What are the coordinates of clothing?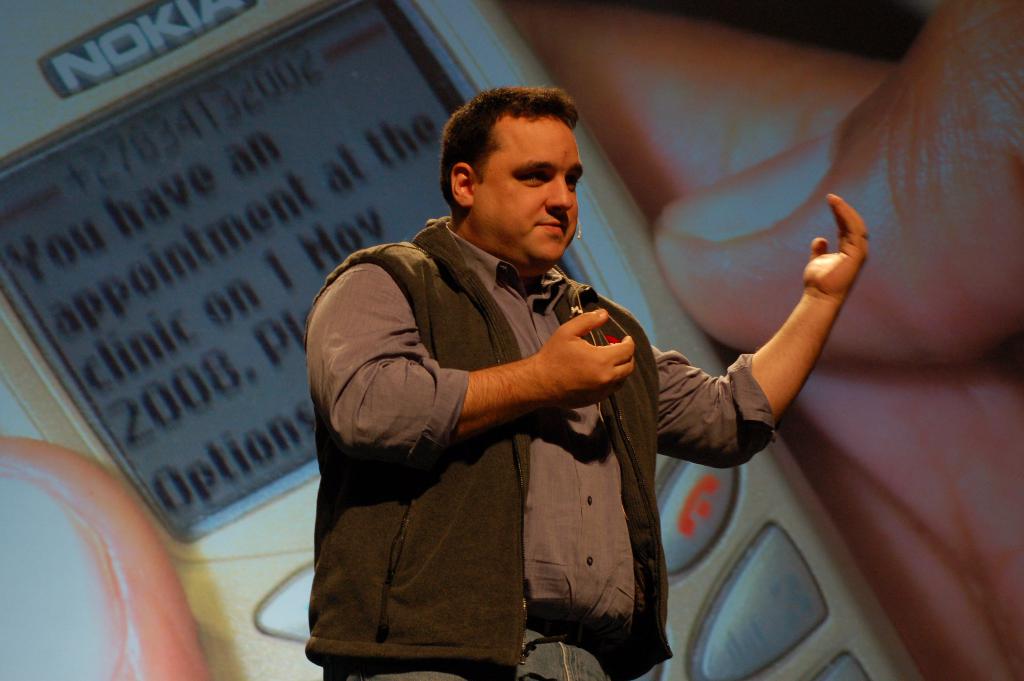
[x1=300, y1=210, x2=776, y2=680].
